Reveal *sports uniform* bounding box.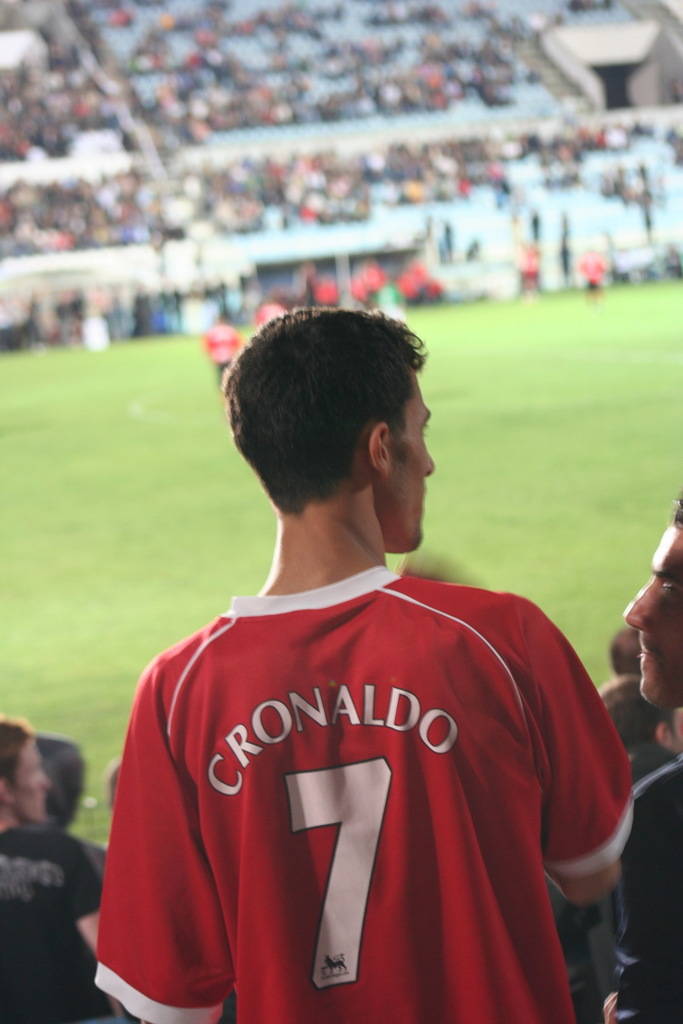
Revealed: Rect(0, 812, 99, 1023).
